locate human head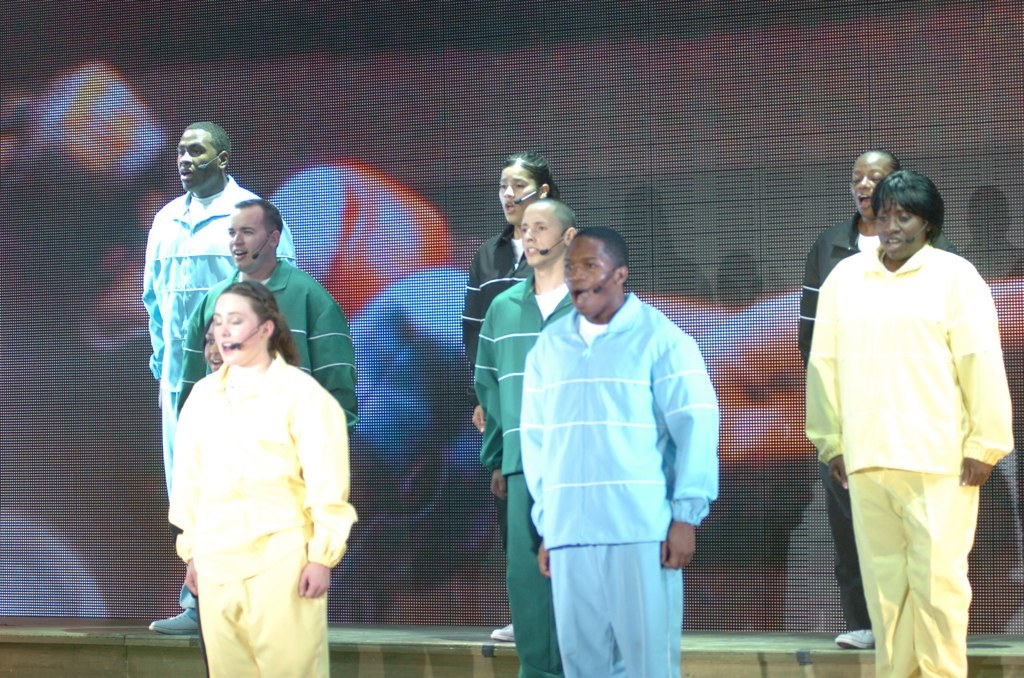
x1=500, y1=151, x2=553, y2=226
